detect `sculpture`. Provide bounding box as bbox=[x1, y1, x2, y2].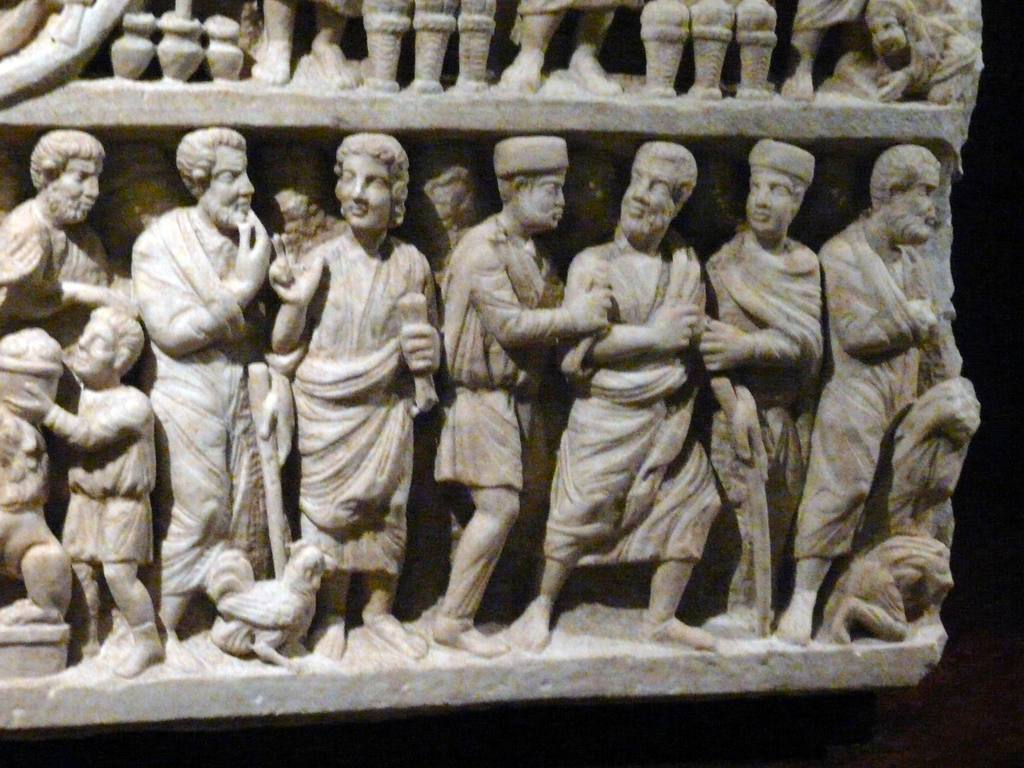
bbox=[684, 133, 826, 657].
